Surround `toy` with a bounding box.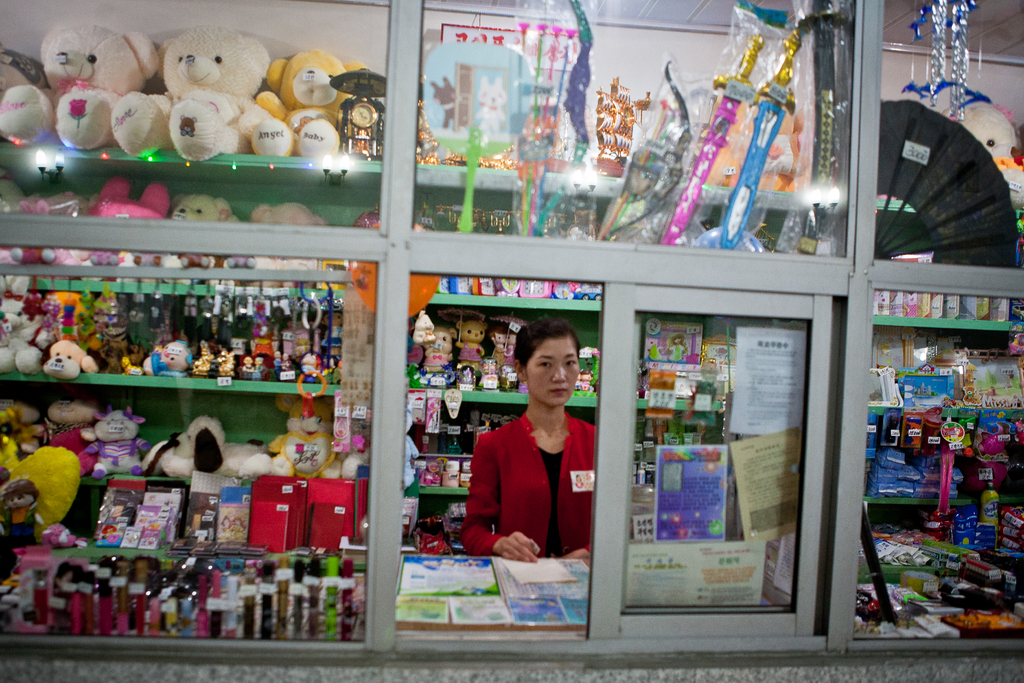
<region>415, 310, 442, 345</region>.
